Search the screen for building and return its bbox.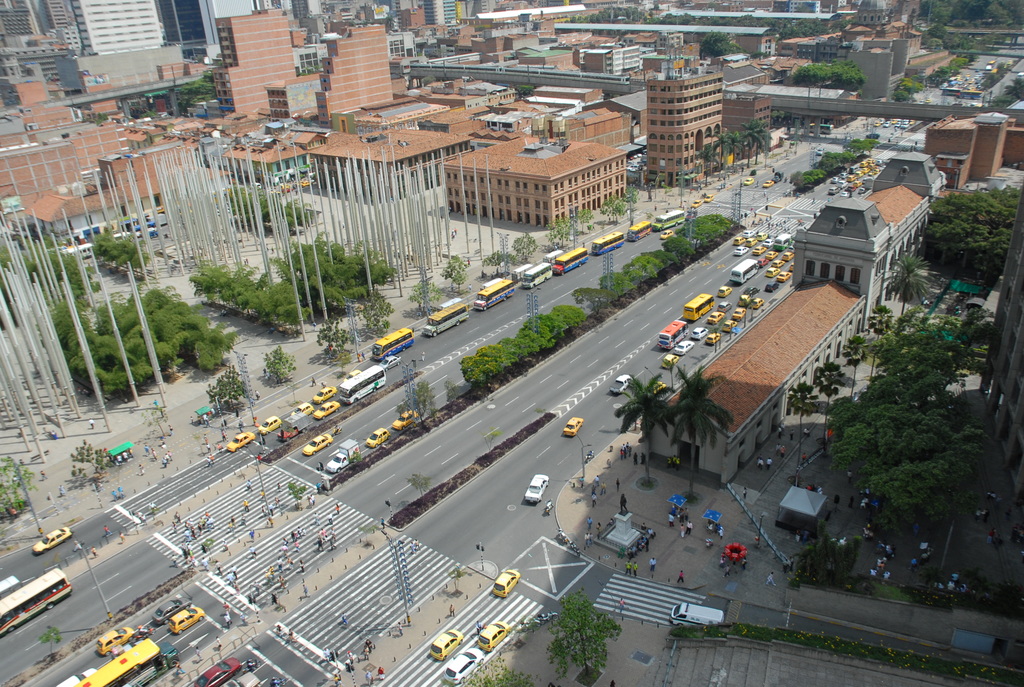
Found: [left=212, top=10, right=289, bottom=117].
